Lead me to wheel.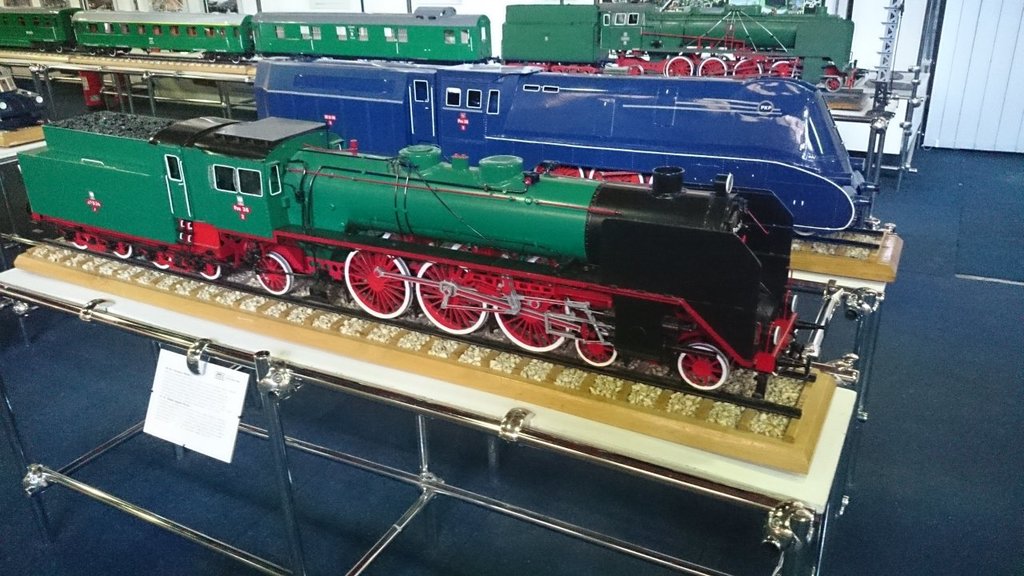
Lead to (left=228, top=56, right=242, bottom=65).
